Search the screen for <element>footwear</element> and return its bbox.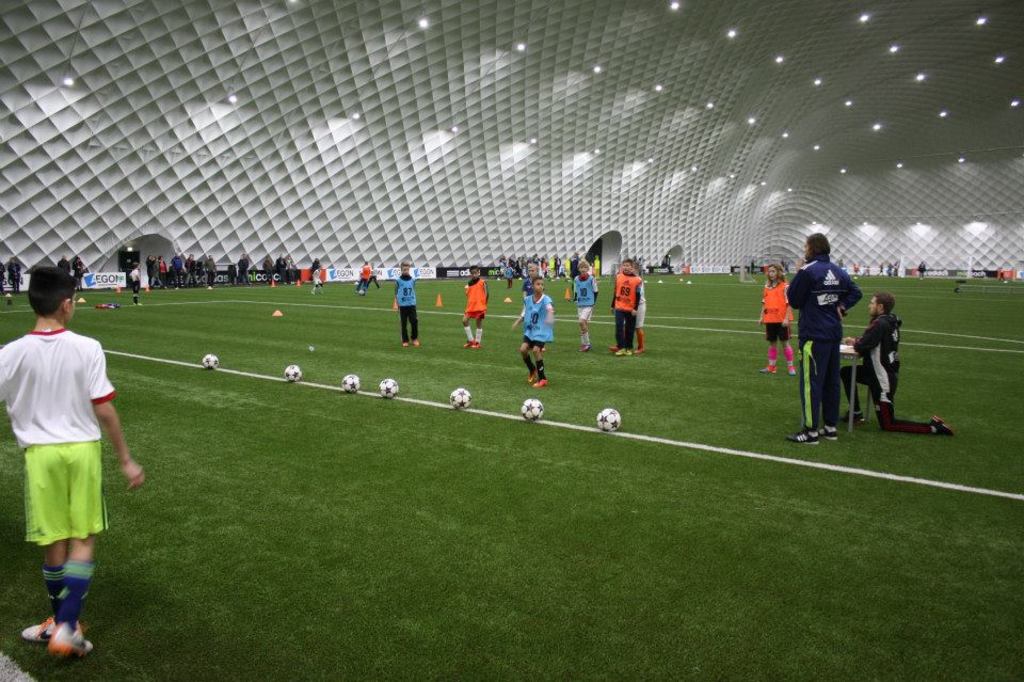
Found: left=608, top=344, right=619, bottom=354.
